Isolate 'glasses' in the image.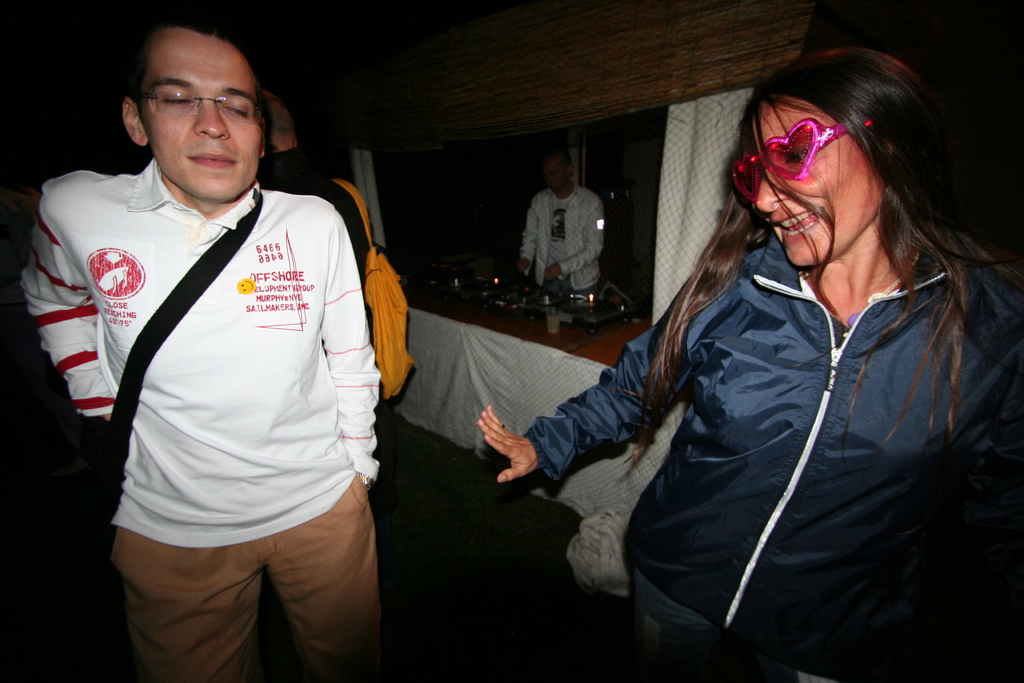
Isolated region: [left=753, top=111, right=877, bottom=186].
